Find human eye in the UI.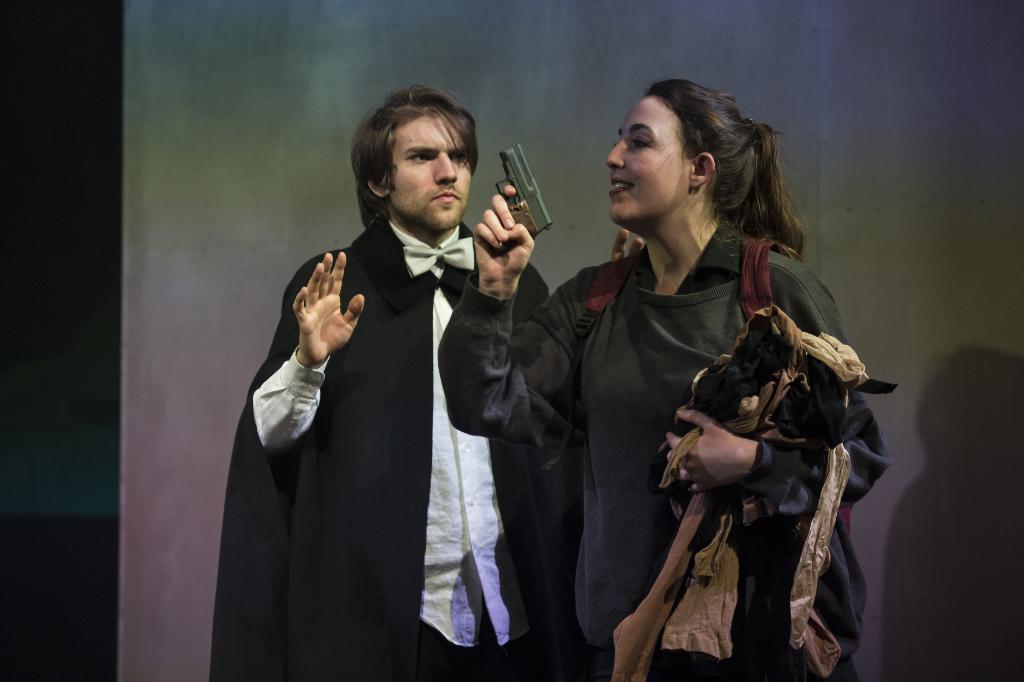
UI element at [404, 149, 431, 165].
